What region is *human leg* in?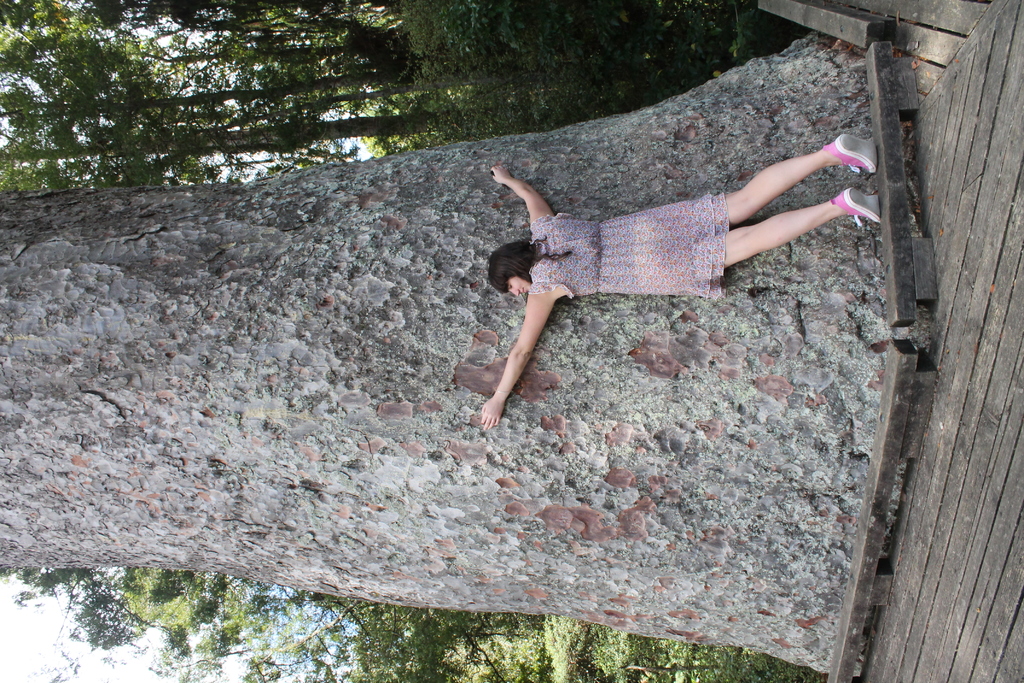
[x1=715, y1=189, x2=880, y2=270].
